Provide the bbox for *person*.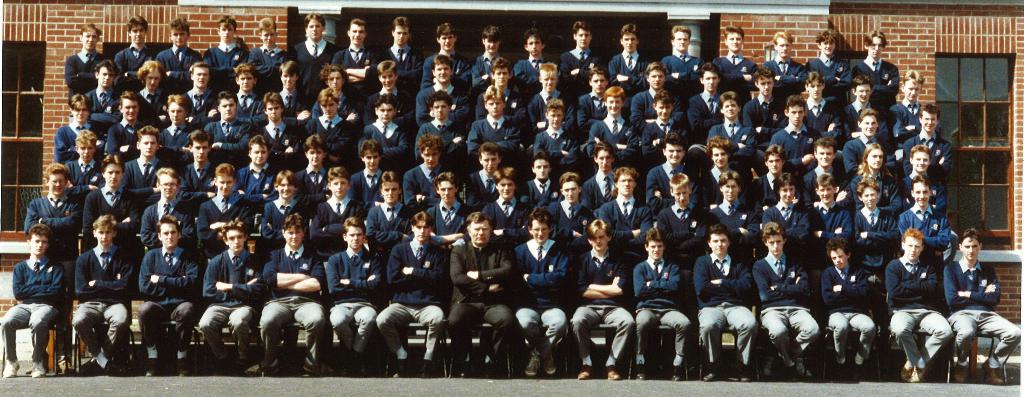
445:212:515:380.
